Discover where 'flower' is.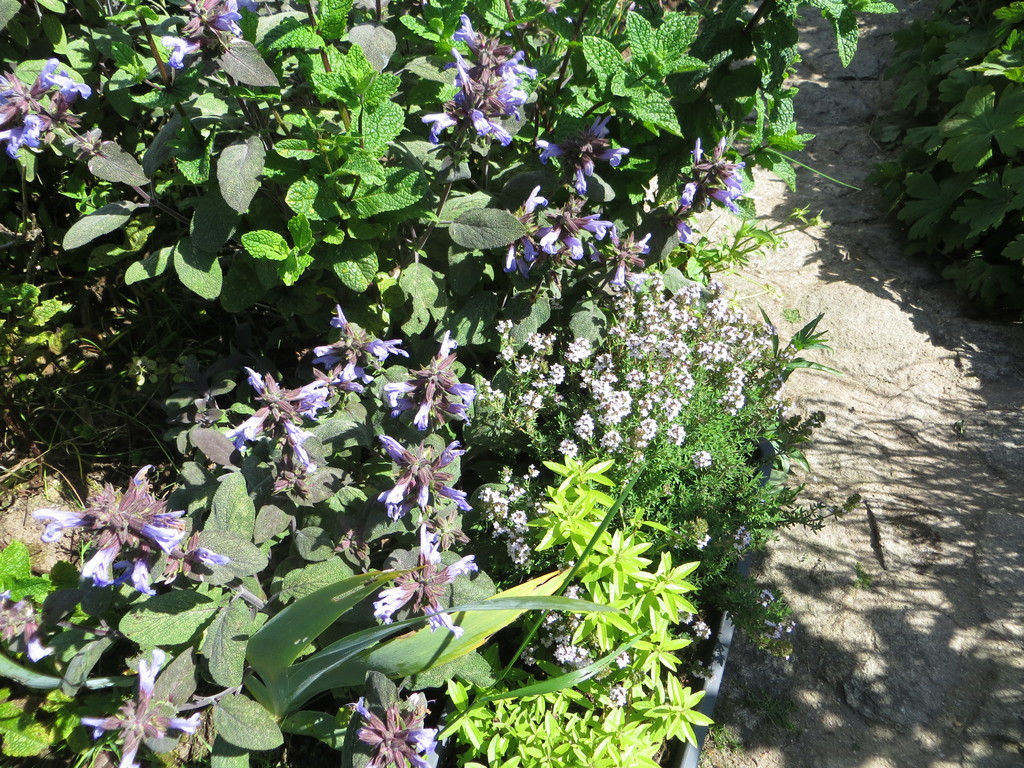
Discovered at select_region(536, 114, 630, 190).
